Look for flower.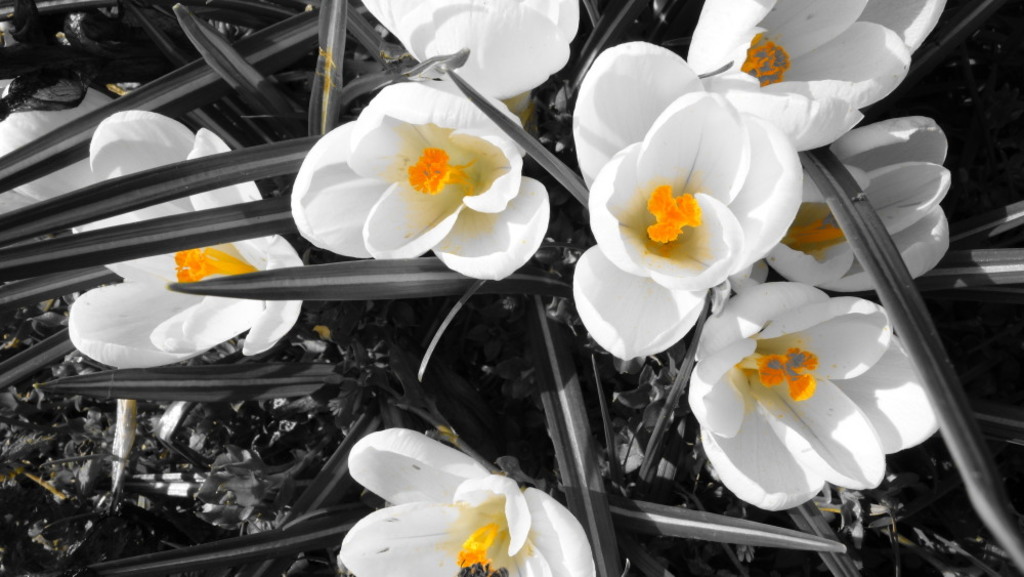
Found: box=[693, 0, 948, 147].
